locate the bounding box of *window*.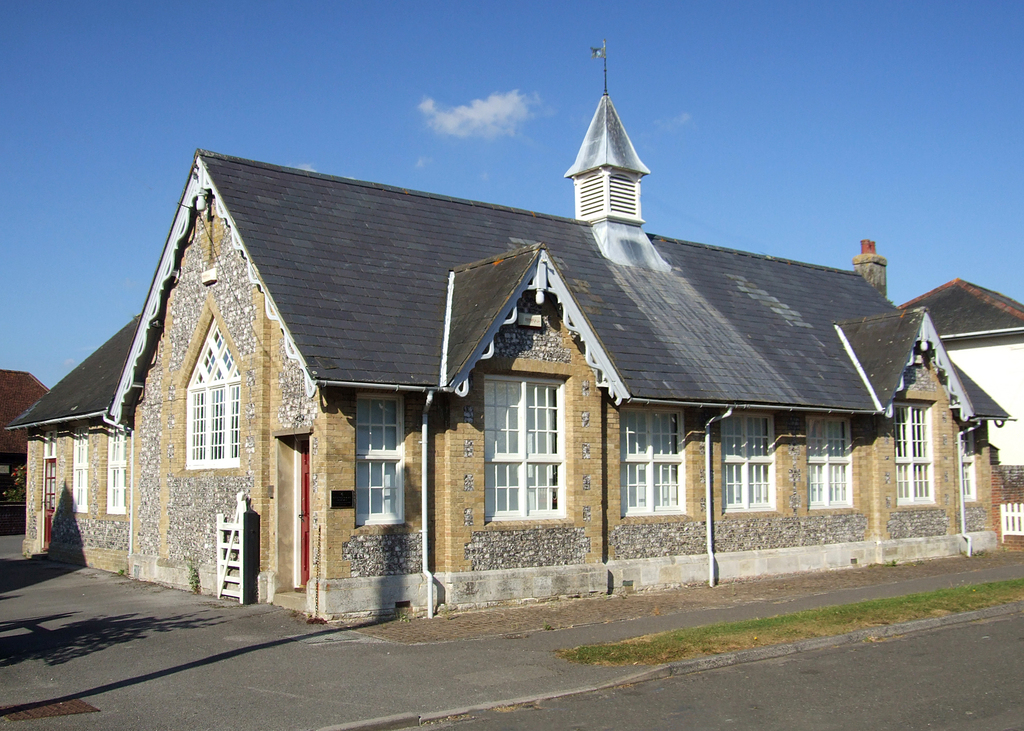
Bounding box: detection(804, 416, 850, 507).
